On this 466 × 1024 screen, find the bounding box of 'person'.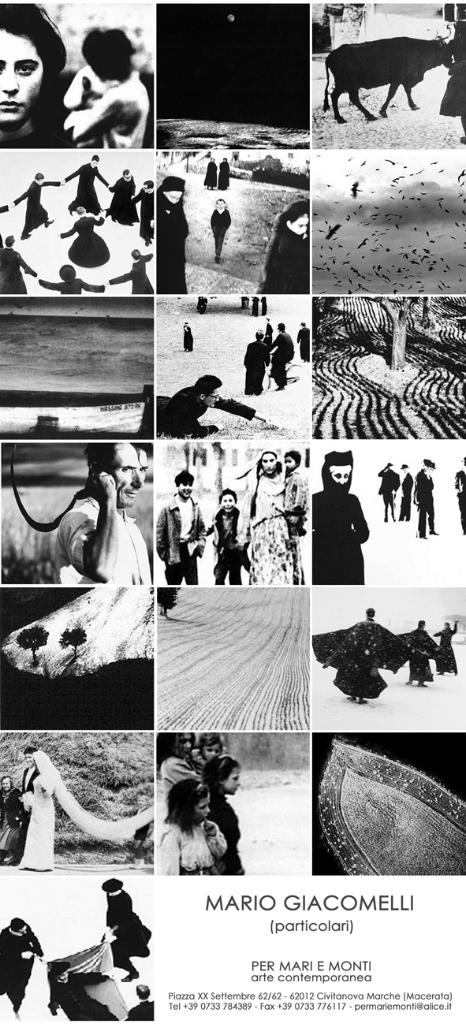
Bounding box: (x1=375, y1=462, x2=401, y2=519).
